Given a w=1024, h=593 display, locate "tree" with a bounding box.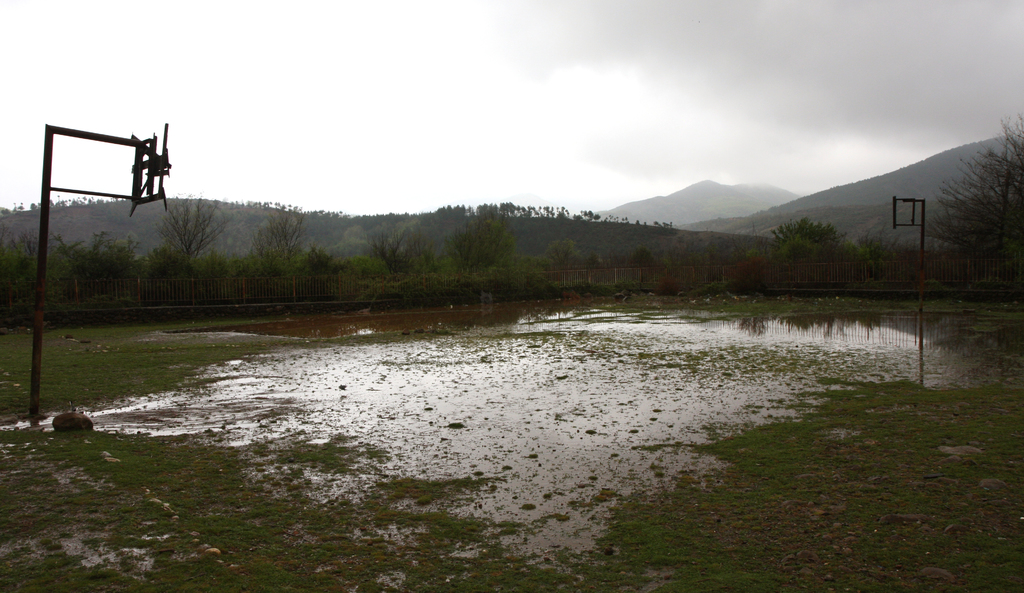
Located: locate(438, 199, 530, 287).
